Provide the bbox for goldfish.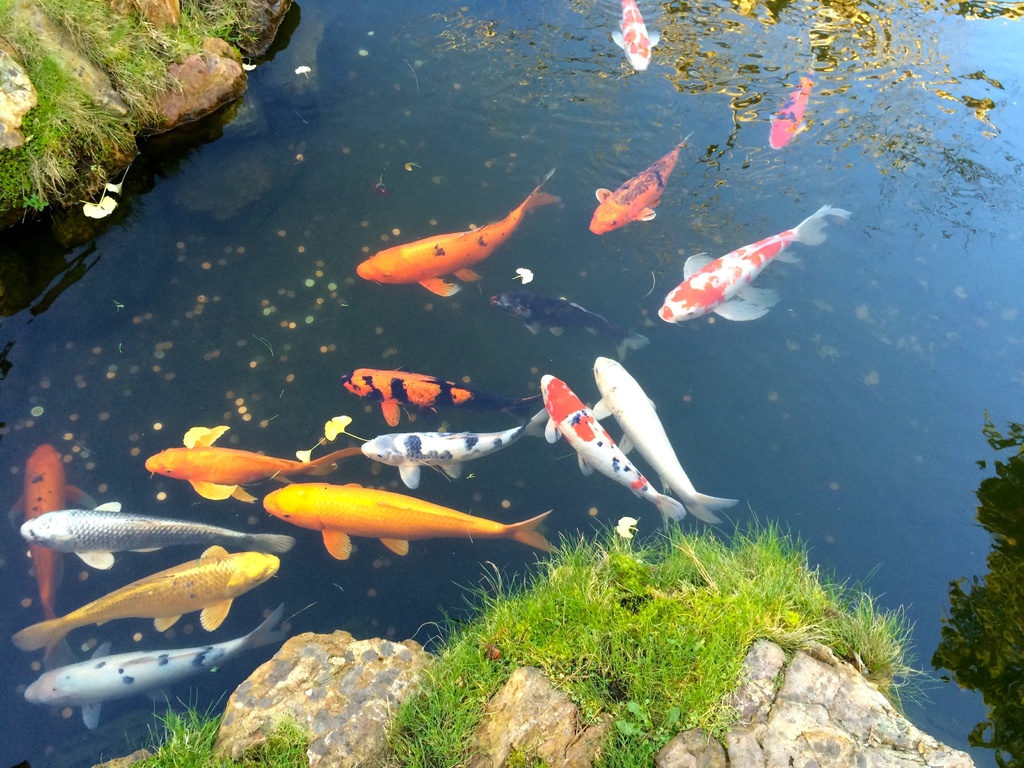
{"x1": 356, "y1": 406, "x2": 535, "y2": 490}.
